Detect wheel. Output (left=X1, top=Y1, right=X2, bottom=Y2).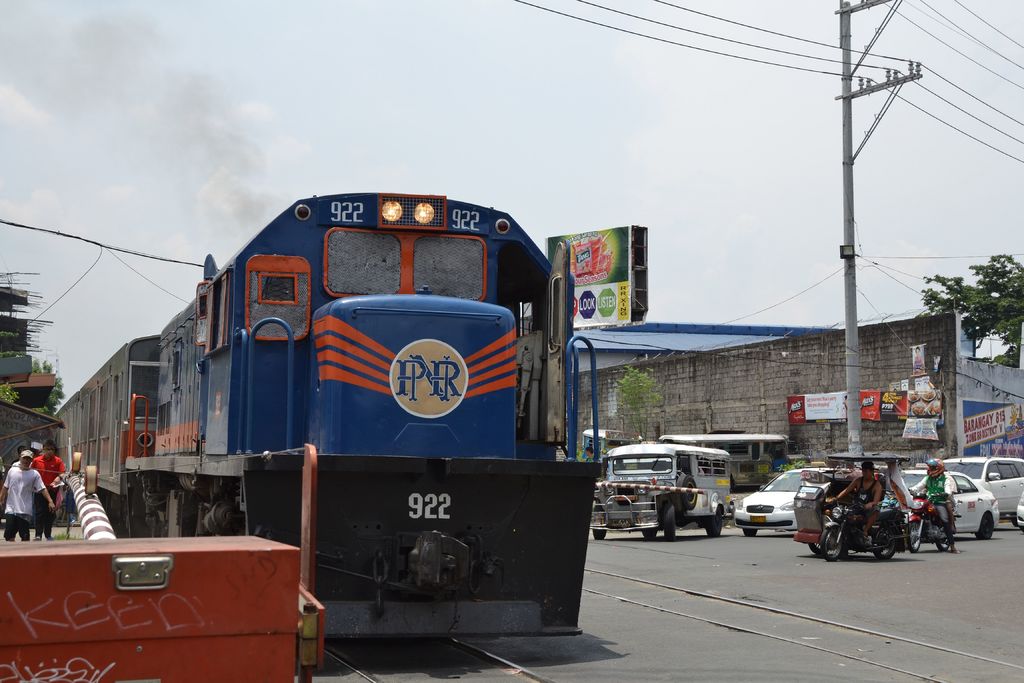
(left=821, top=523, right=847, bottom=563).
